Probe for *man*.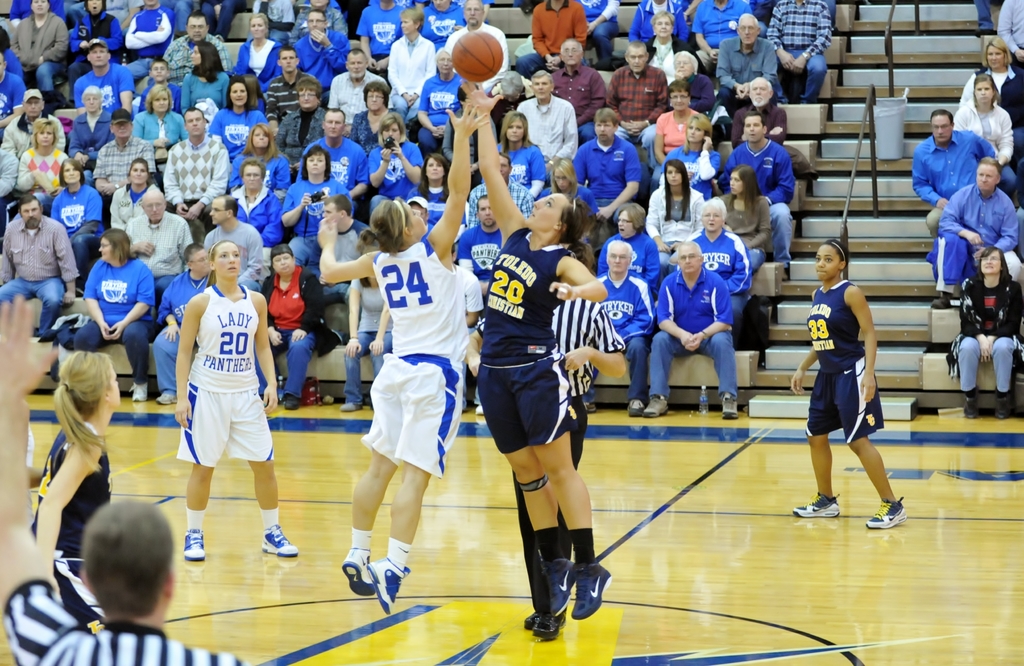
Probe result: (170,110,236,216).
